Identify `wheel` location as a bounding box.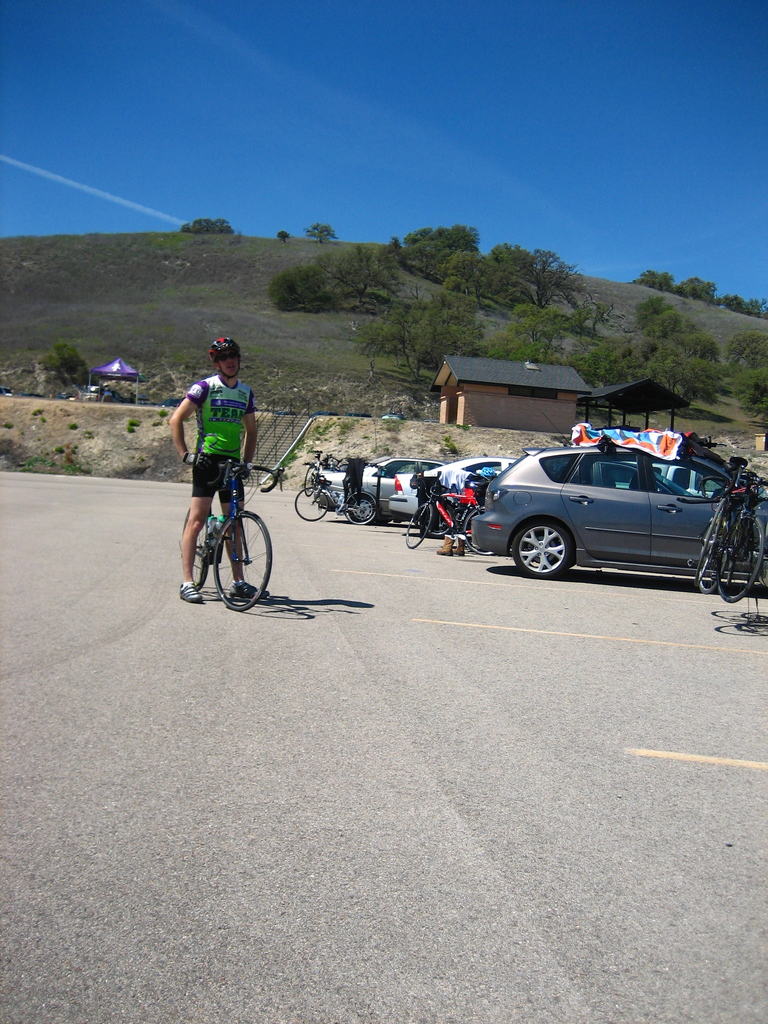
rect(522, 509, 604, 576).
